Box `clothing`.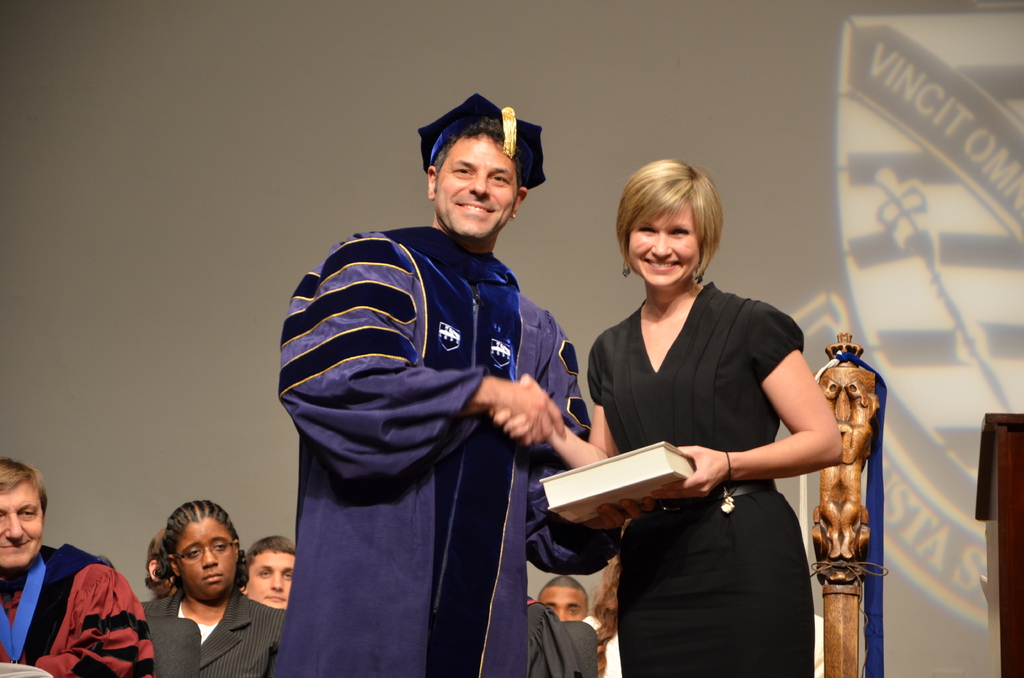
bbox(0, 543, 161, 677).
